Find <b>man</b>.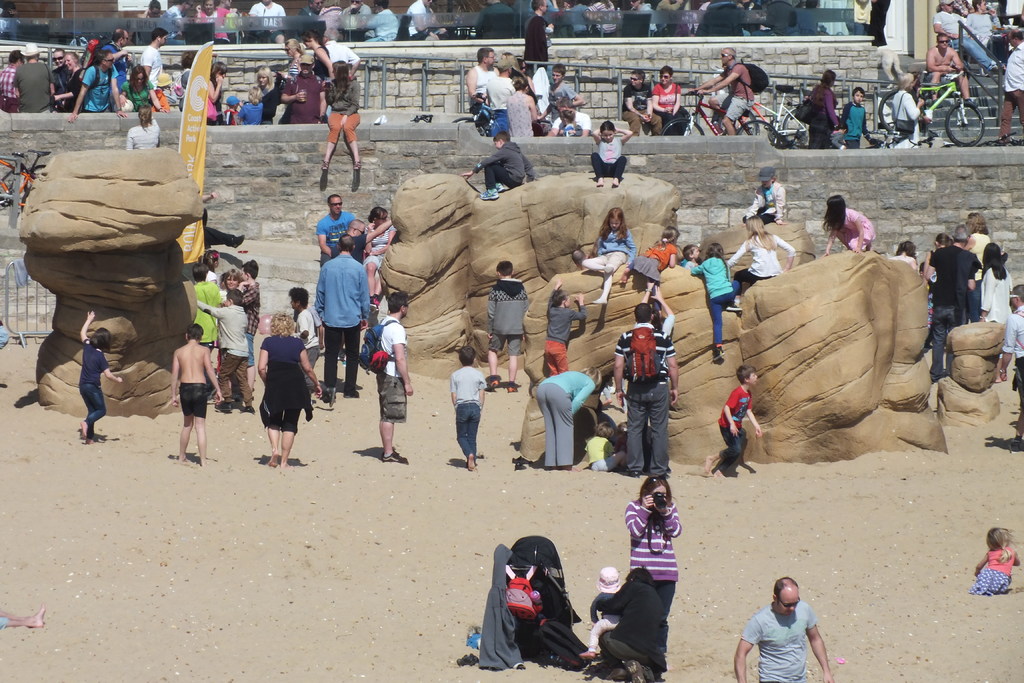
(161, 1, 198, 45).
